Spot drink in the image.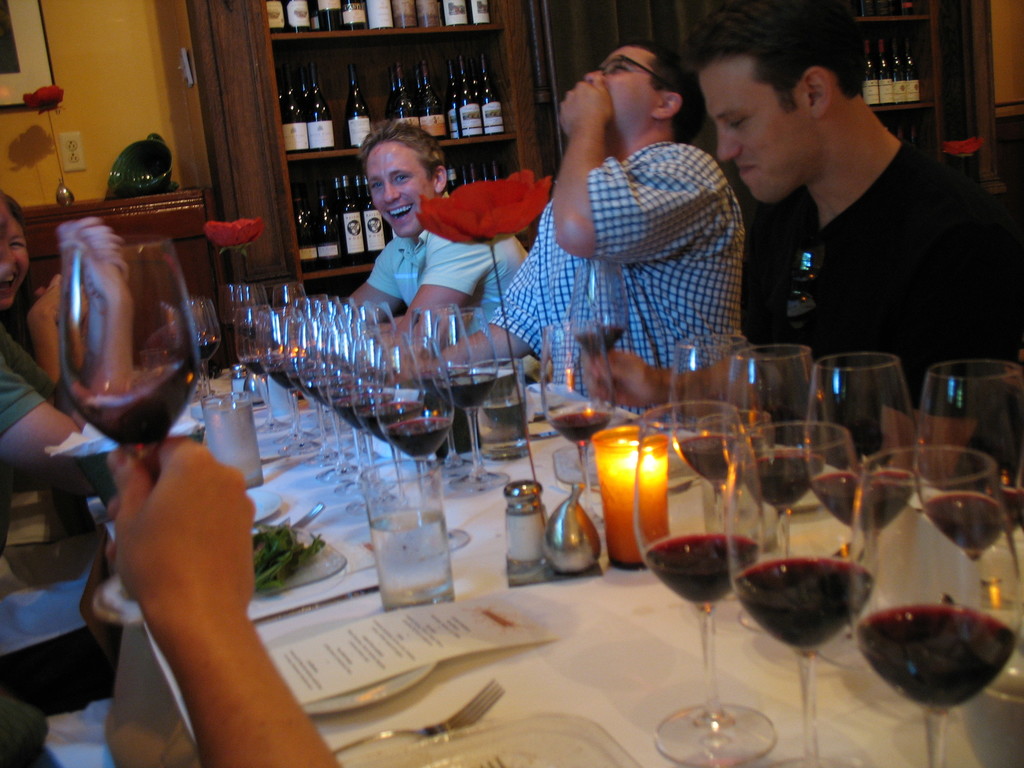
drink found at bbox=(361, 462, 453, 606).
